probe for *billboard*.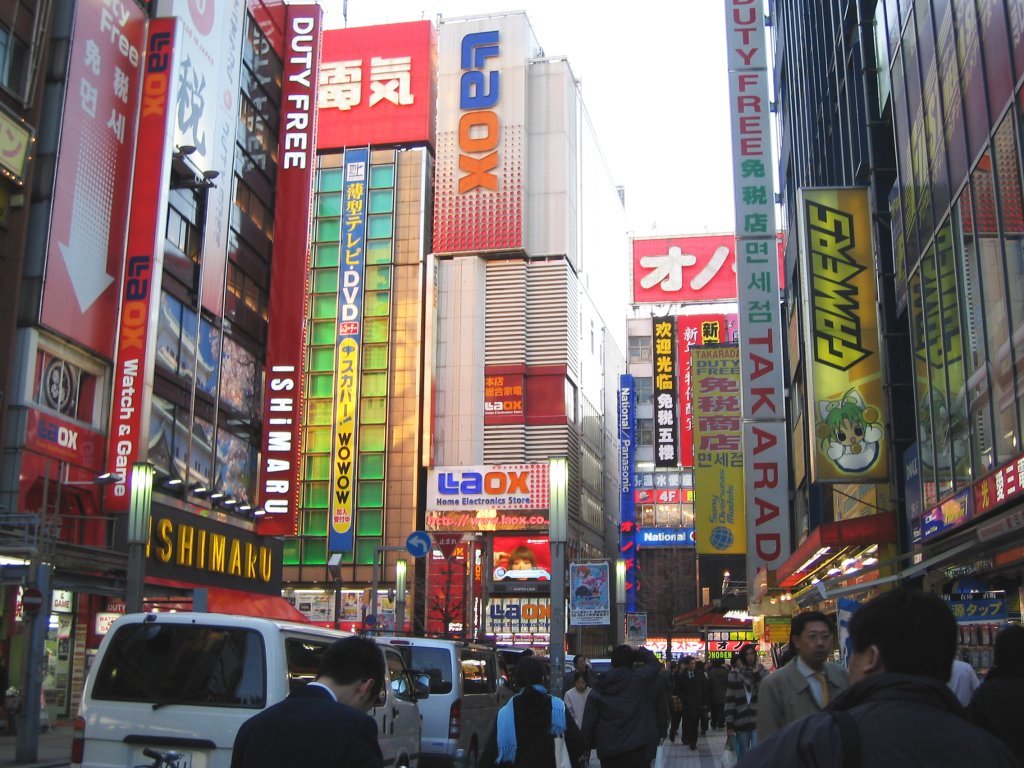
Probe result: select_region(630, 231, 790, 301).
